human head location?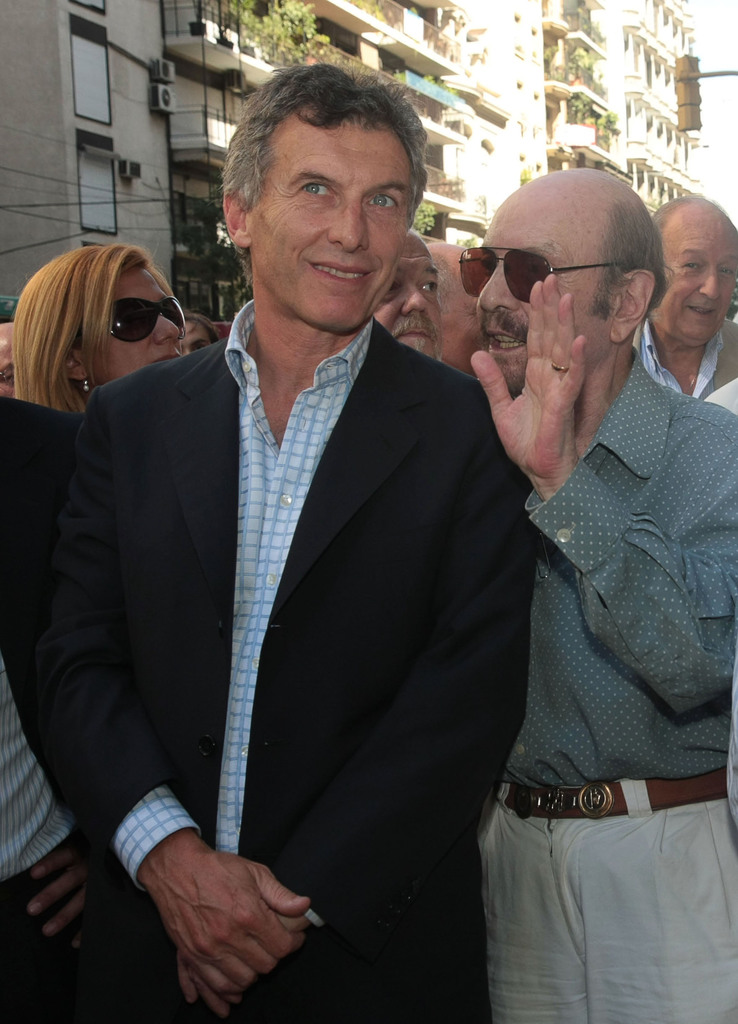
{"x1": 213, "y1": 42, "x2": 454, "y2": 333}
